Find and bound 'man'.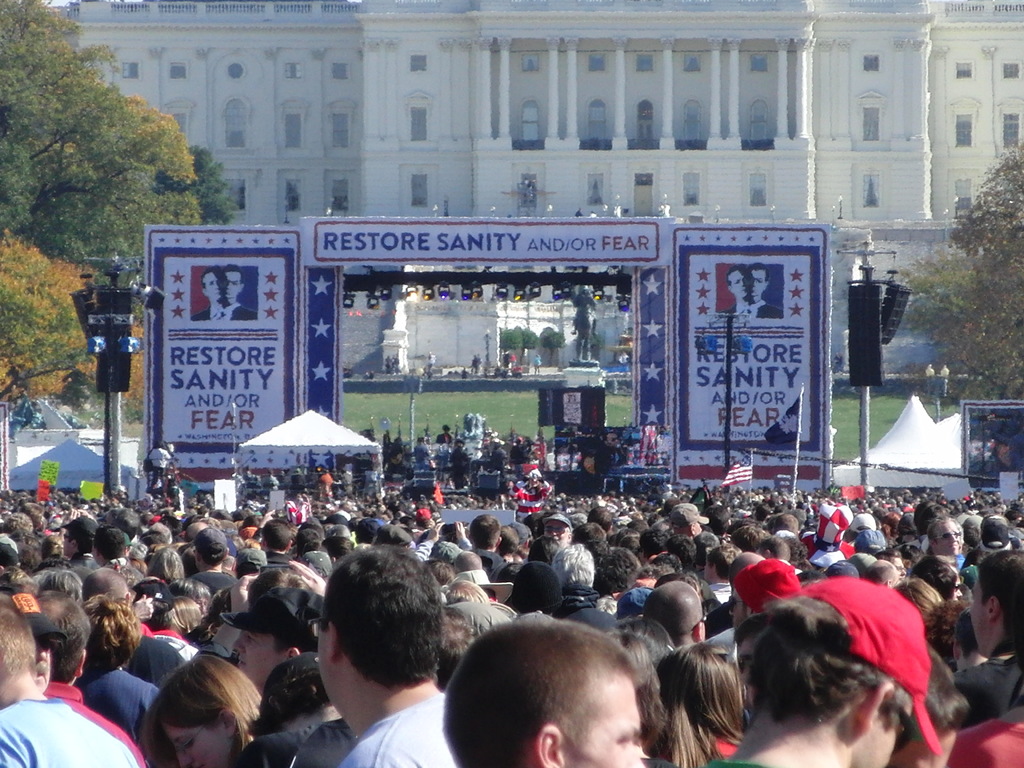
Bound: pyautogui.locateOnScreen(0, 595, 137, 767).
